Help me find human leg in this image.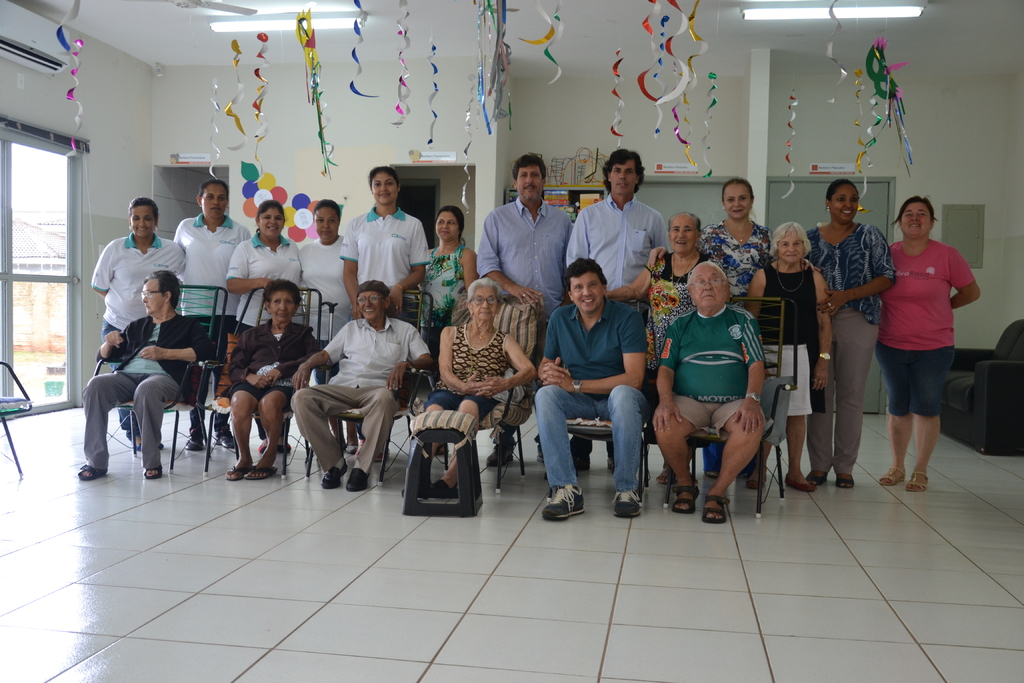
Found it: 76,373,127,483.
